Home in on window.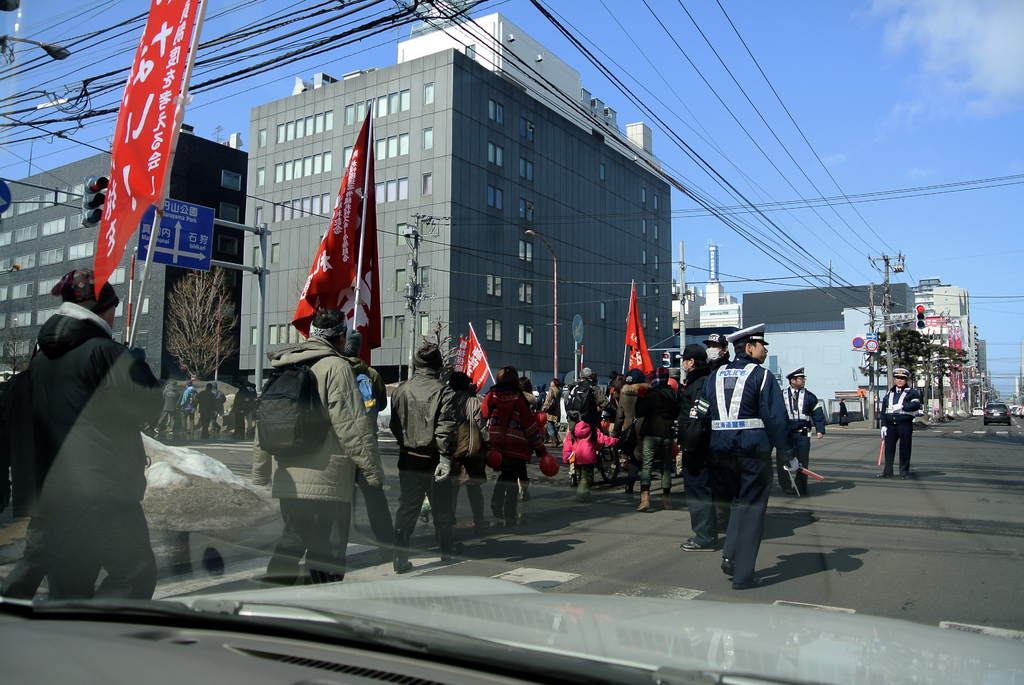
Homed in at region(259, 128, 269, 149).
